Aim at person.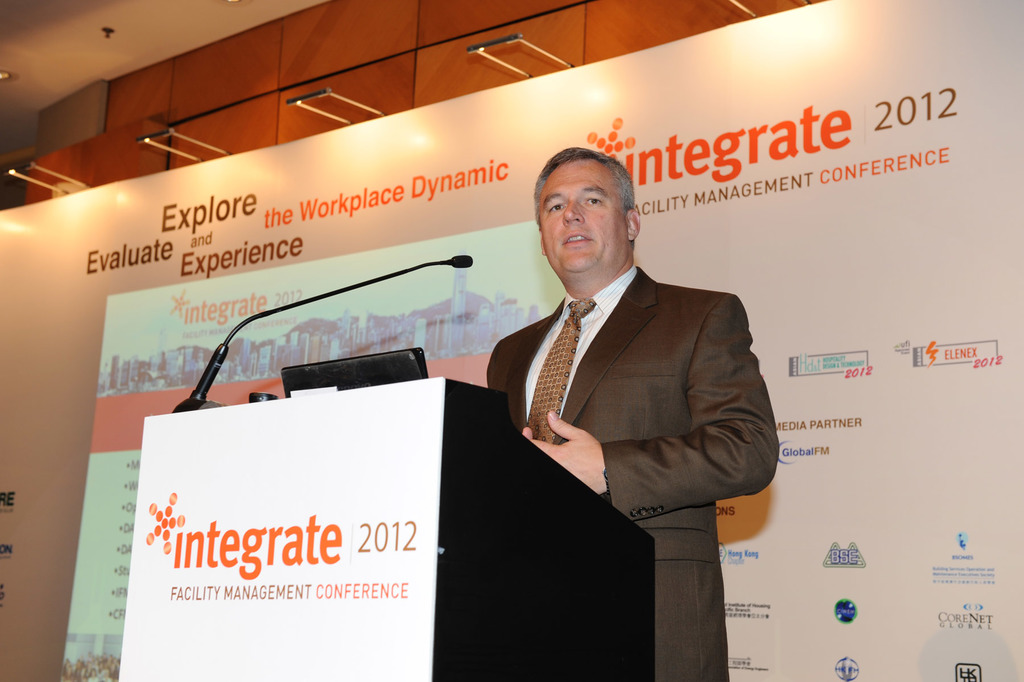
Aimed at crop(486, 146, 779, 681).
